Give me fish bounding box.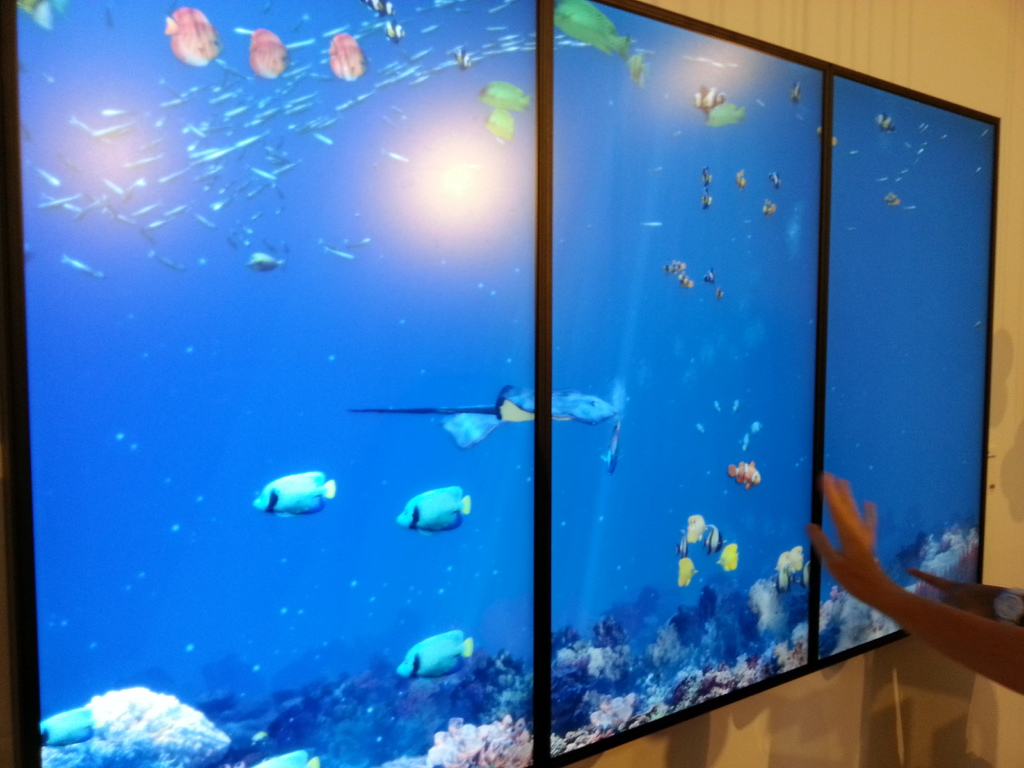
left=735, top=170, right=746, bottom=188.
